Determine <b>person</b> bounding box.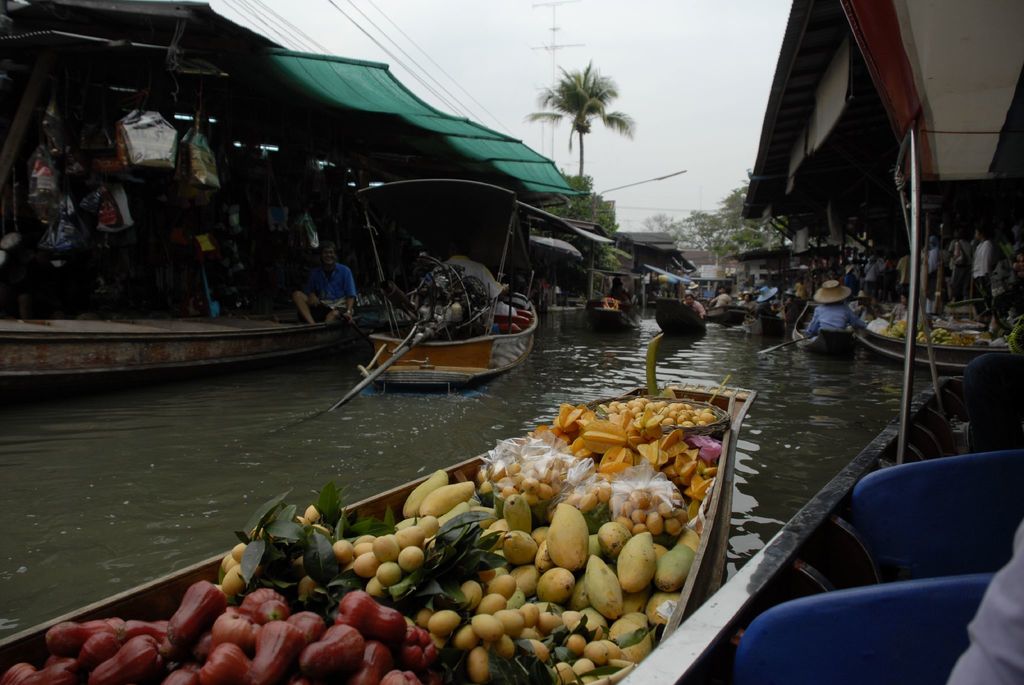
Determined: bbox(683, 297, 708, 320).
